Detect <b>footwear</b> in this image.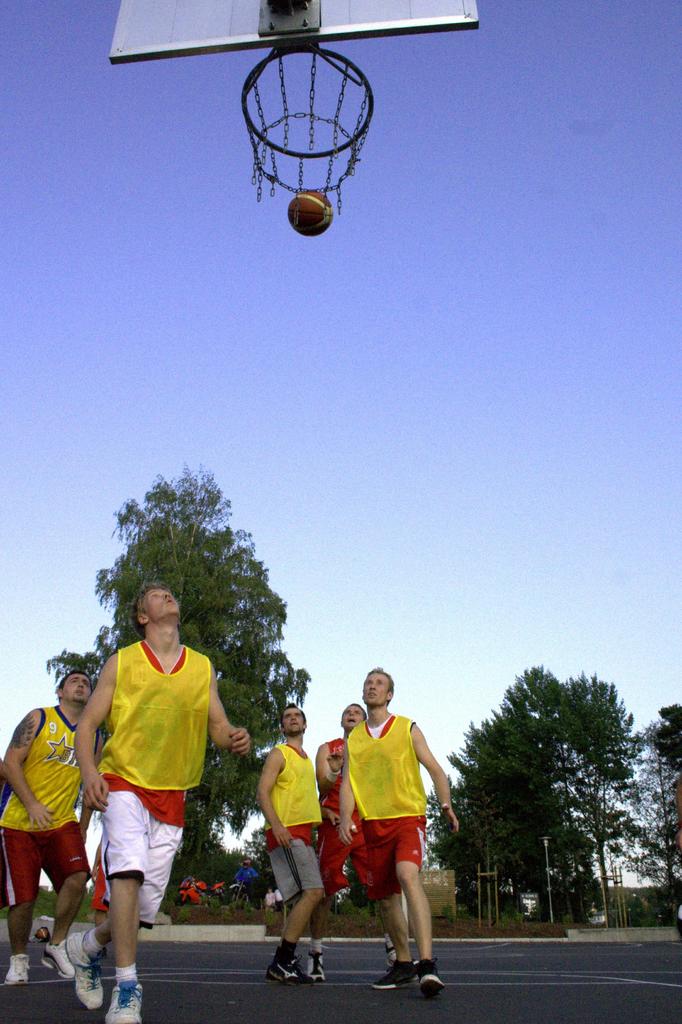
Detection: locate(419, 957, 440, 995).
